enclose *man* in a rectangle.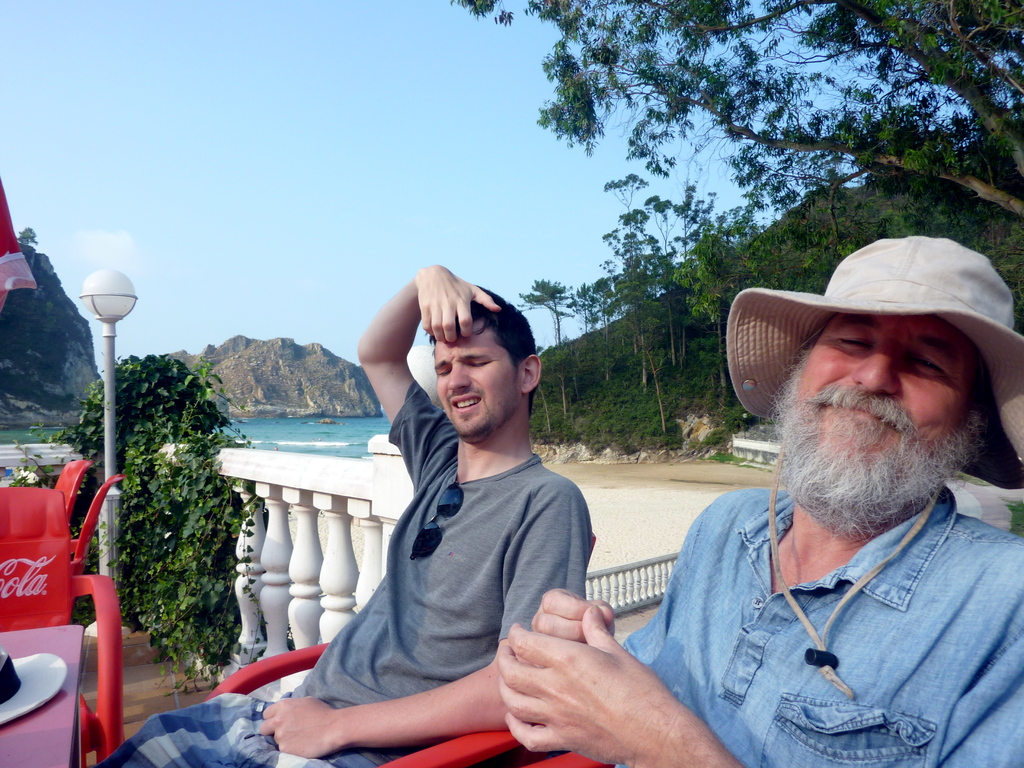
box=[91, 259, 599, 767].
